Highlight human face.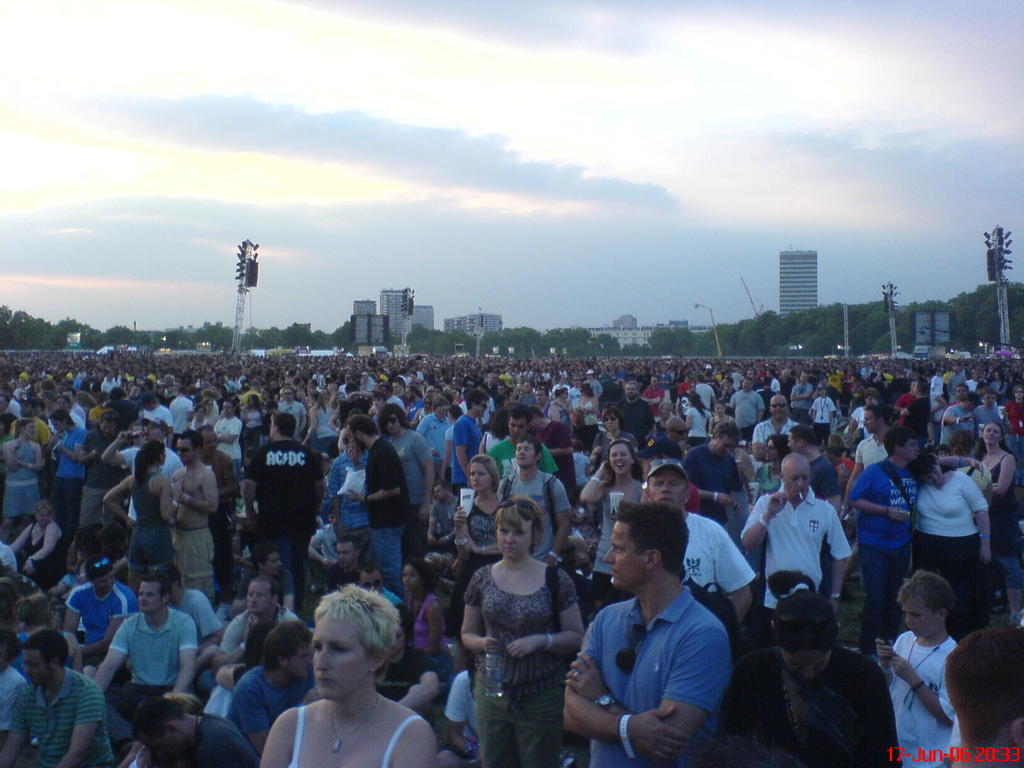
Highlighted region: x1=284 y1=388 x2=292 y2=400.
